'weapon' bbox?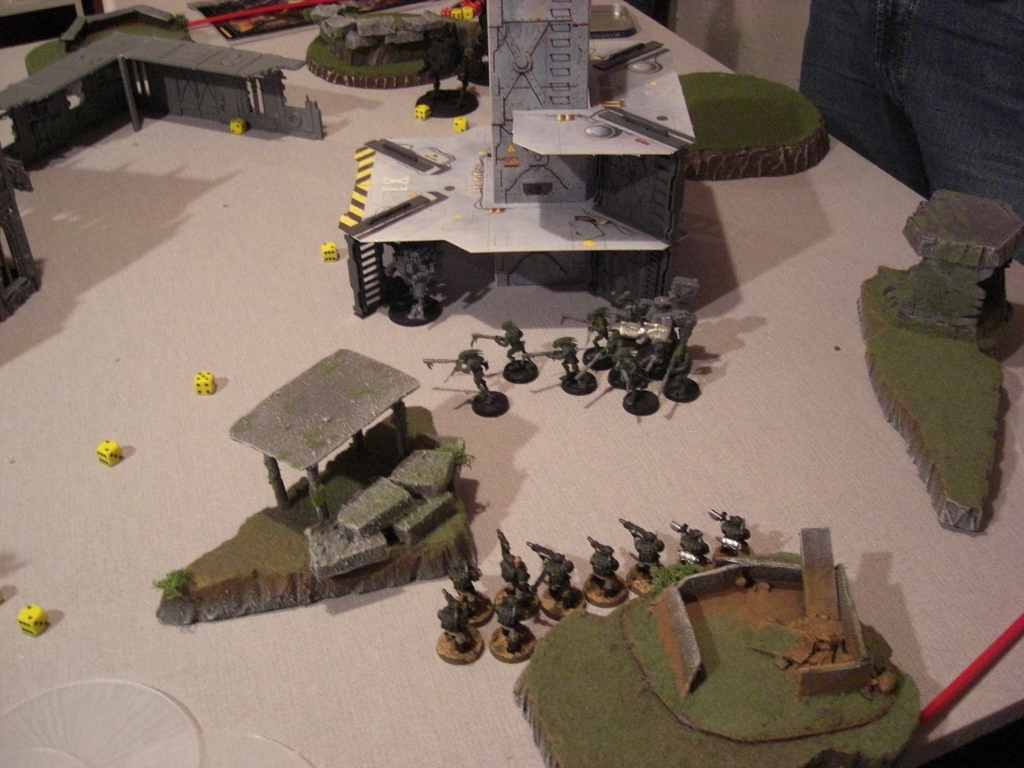
Rect(472, 334, 505, 340)
